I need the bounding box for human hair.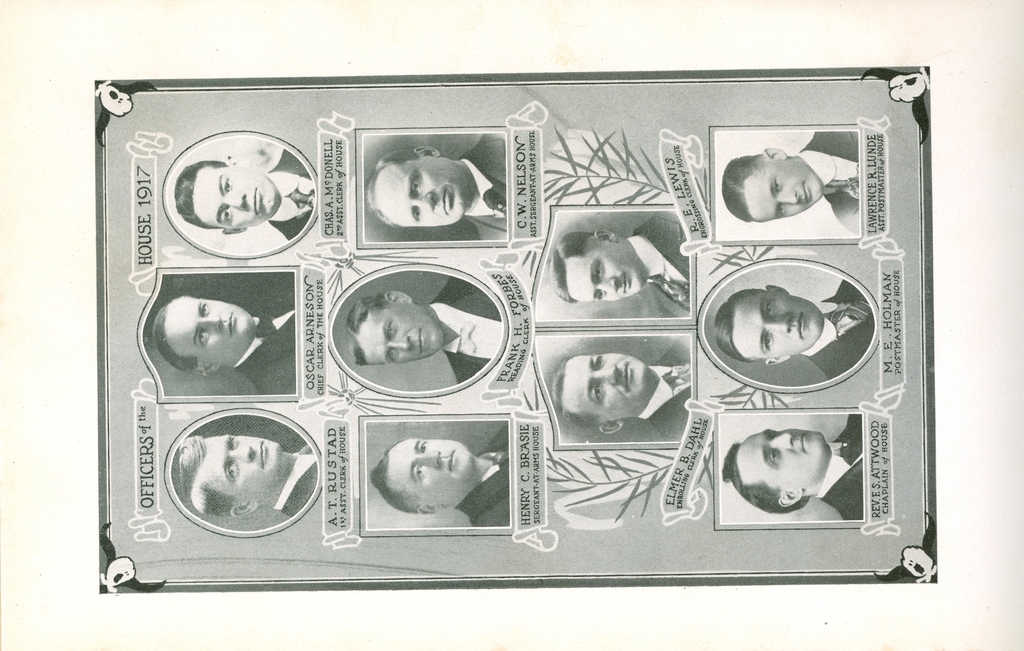
Here it is: (left=712, top=287, right=767, bottom=362).
